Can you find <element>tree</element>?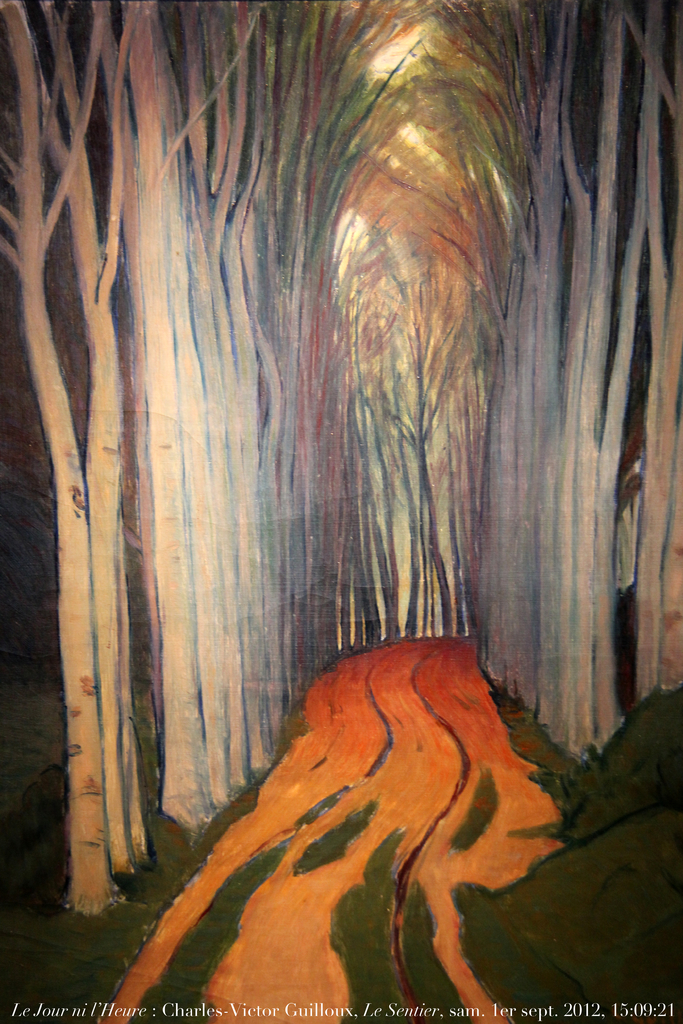
Yes, bounding box: x1=0, y1=0, x2=682, y2=913.
